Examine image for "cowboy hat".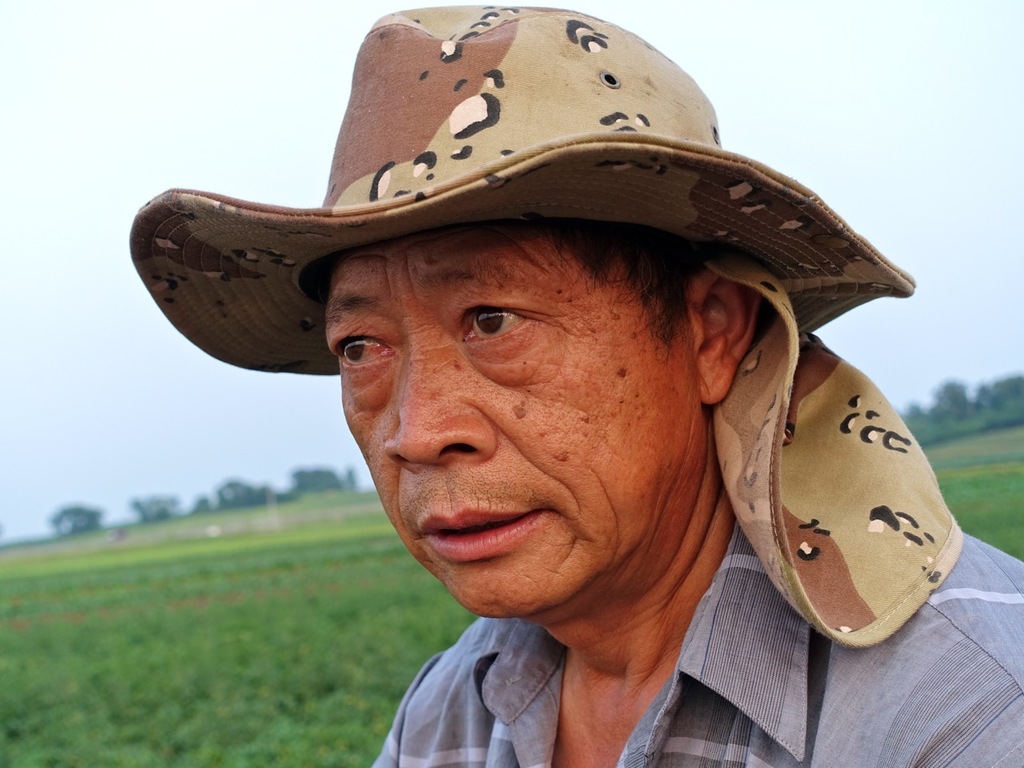
Examination result: bbox=(128, 2, 966, 648).
